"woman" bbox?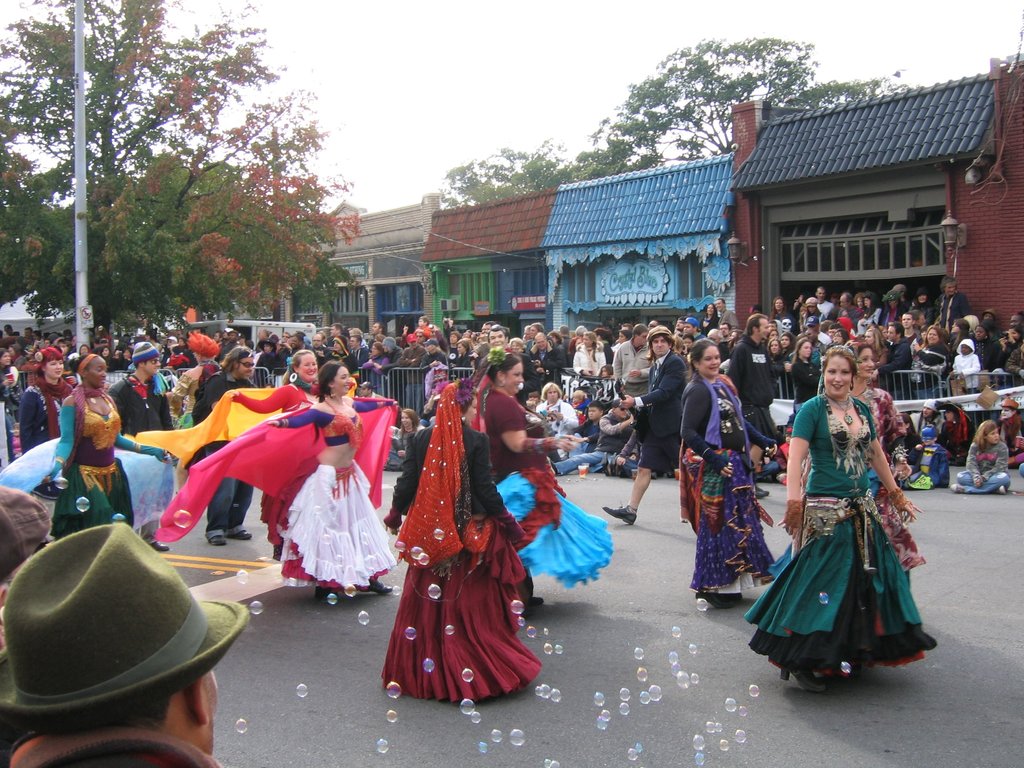
left=939, top=396, right=973, bottom=463
